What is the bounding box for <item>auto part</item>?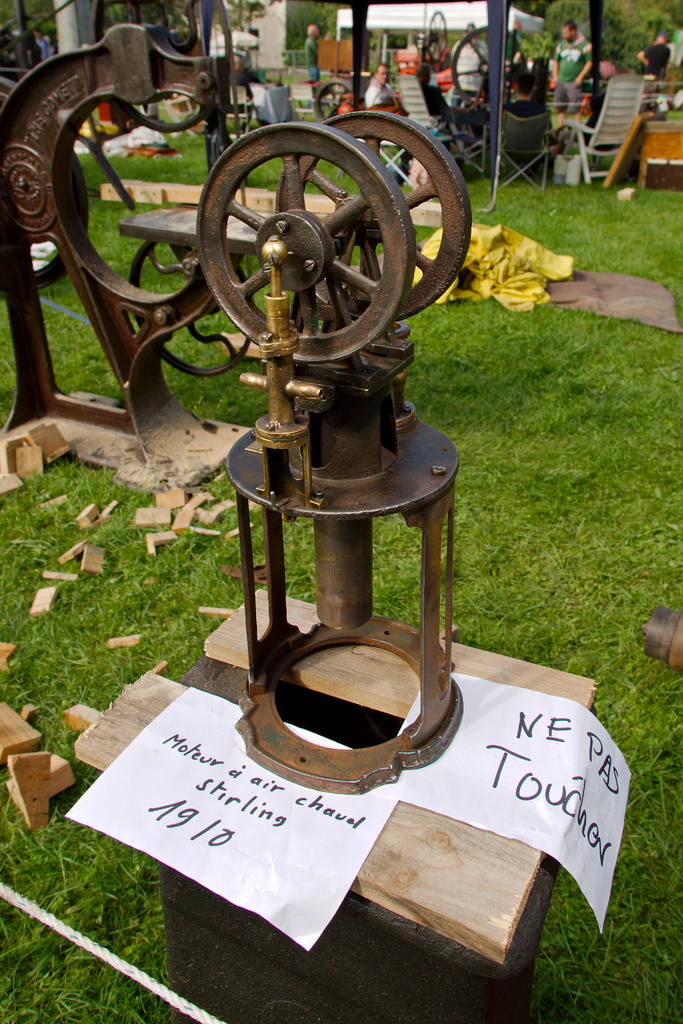
region(192, 120, 416, 363).
